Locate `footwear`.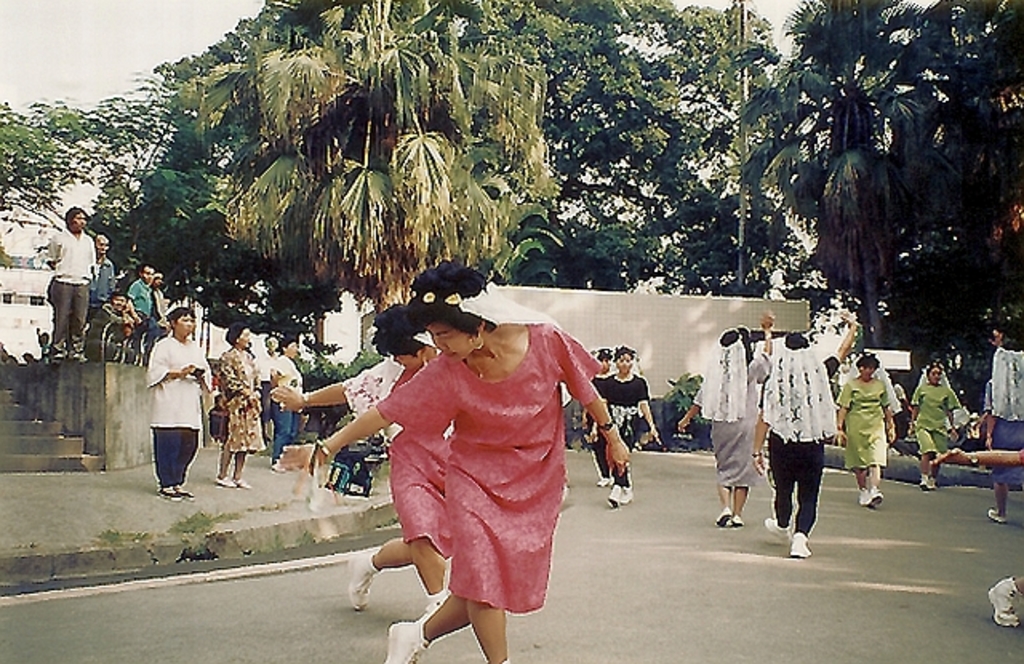
Bounding box: [760, 517, 792, 538].
